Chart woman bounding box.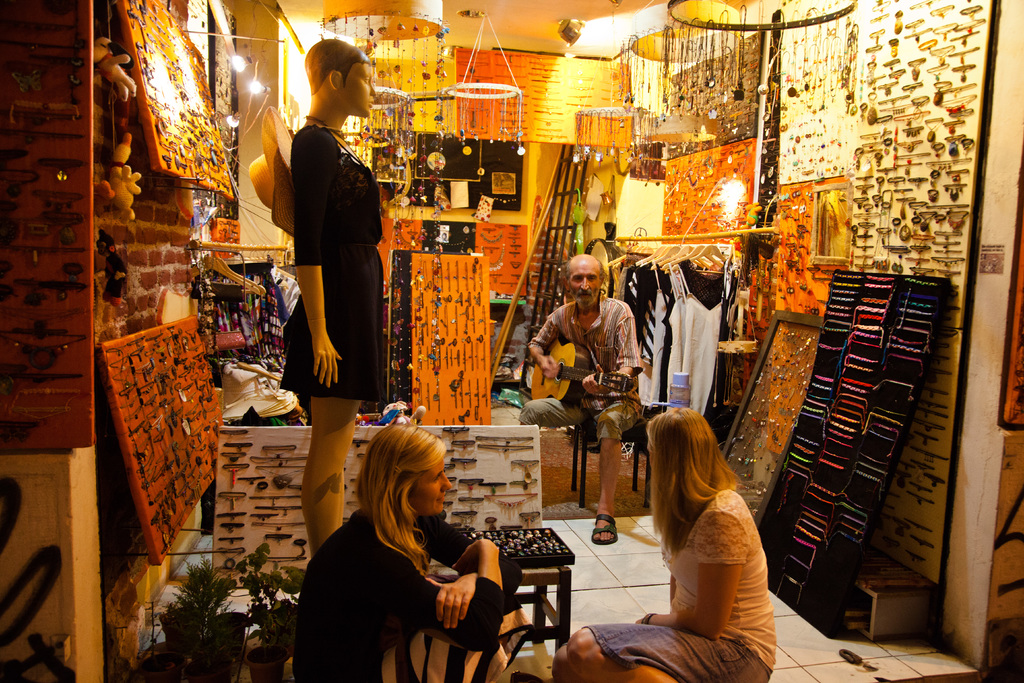
Charted: box=[314, 412, 506, 677].
